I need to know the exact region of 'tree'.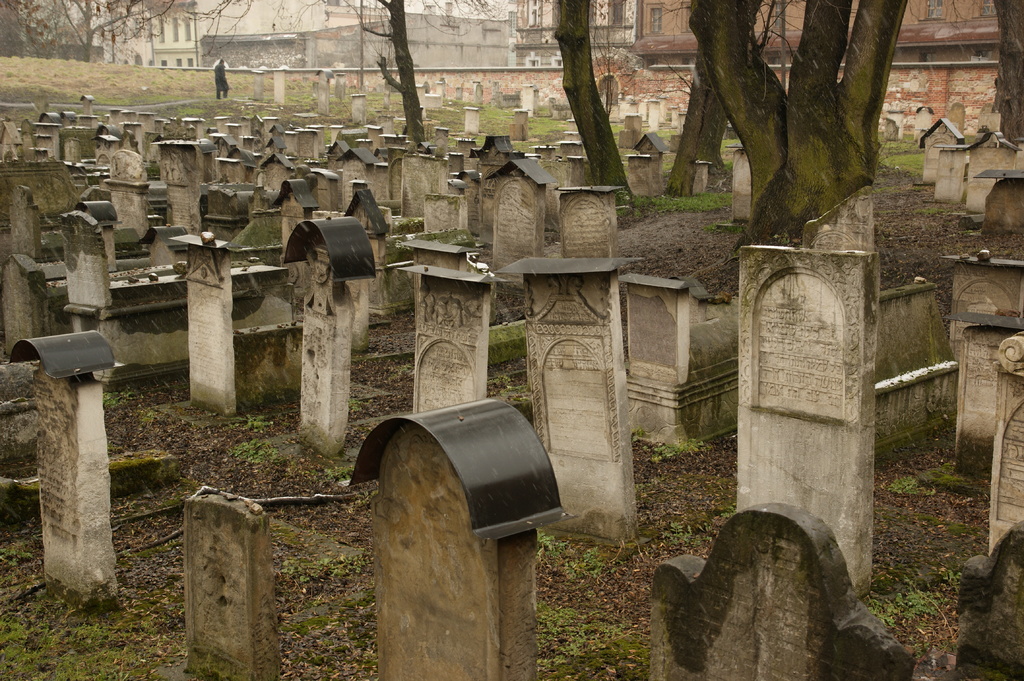
Region: <box>662,0,740,193</box>.
